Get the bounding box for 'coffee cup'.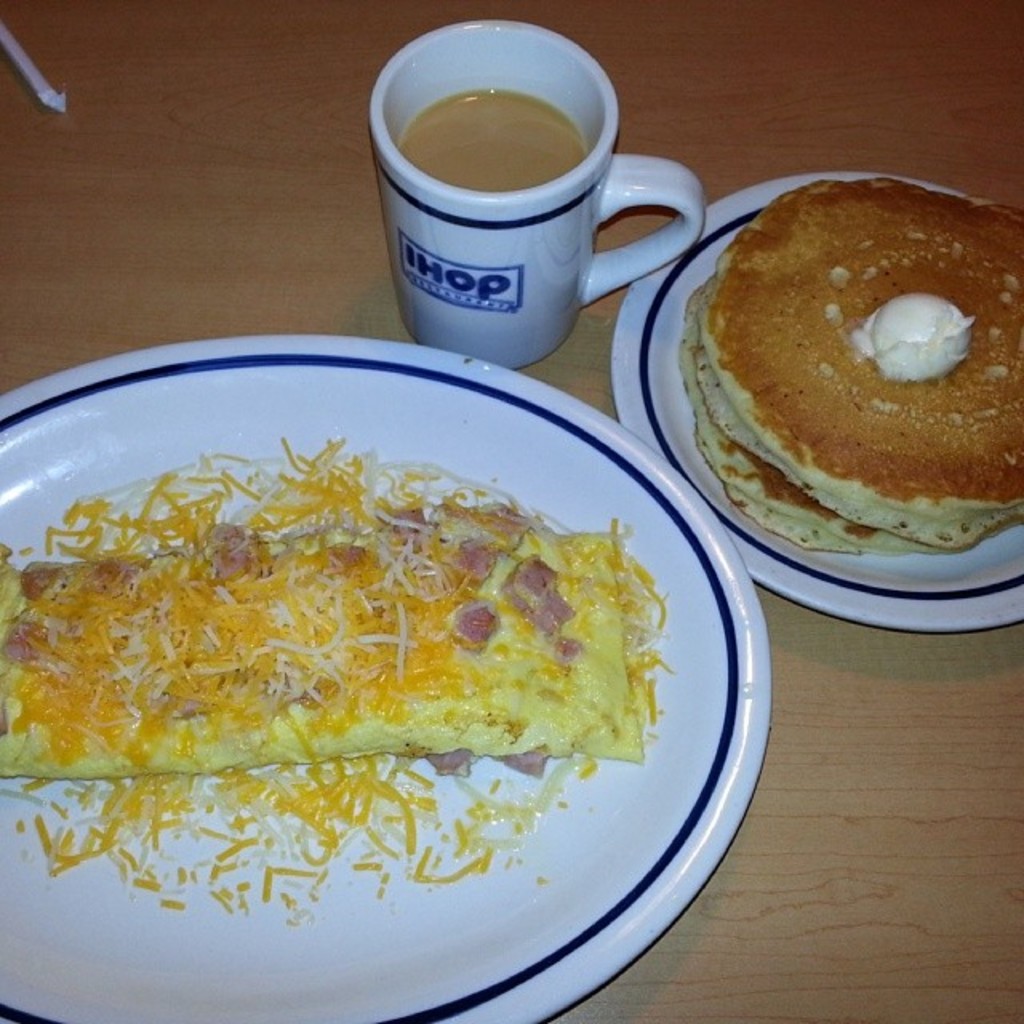
BBox(370, 18, 709, 373).
